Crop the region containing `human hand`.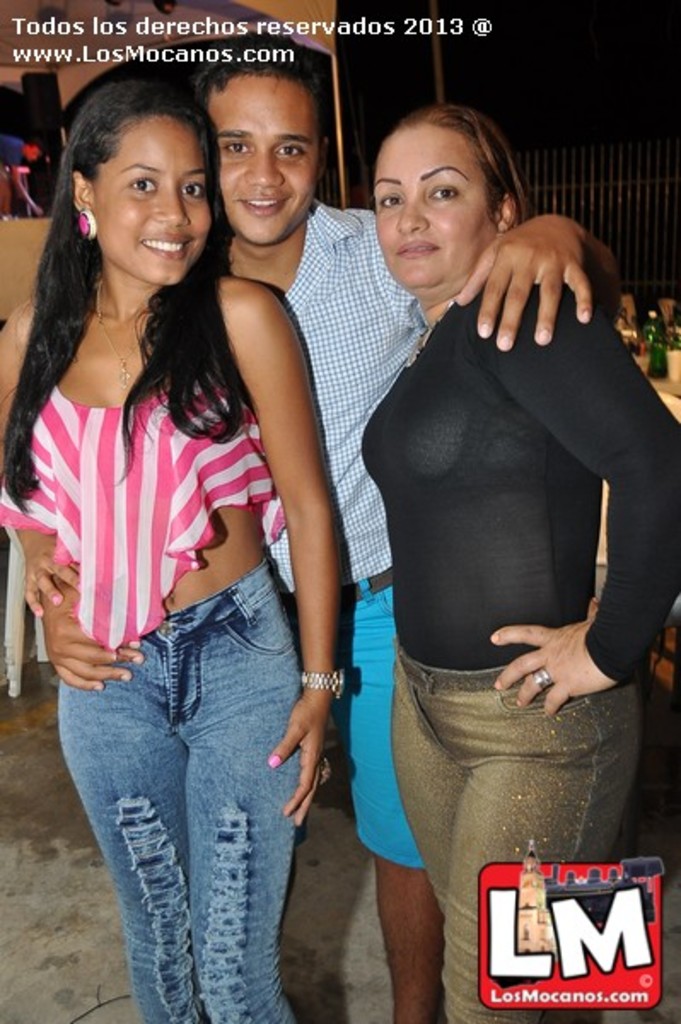
Crop region: <region>461, 212, 626, 345</region>.
